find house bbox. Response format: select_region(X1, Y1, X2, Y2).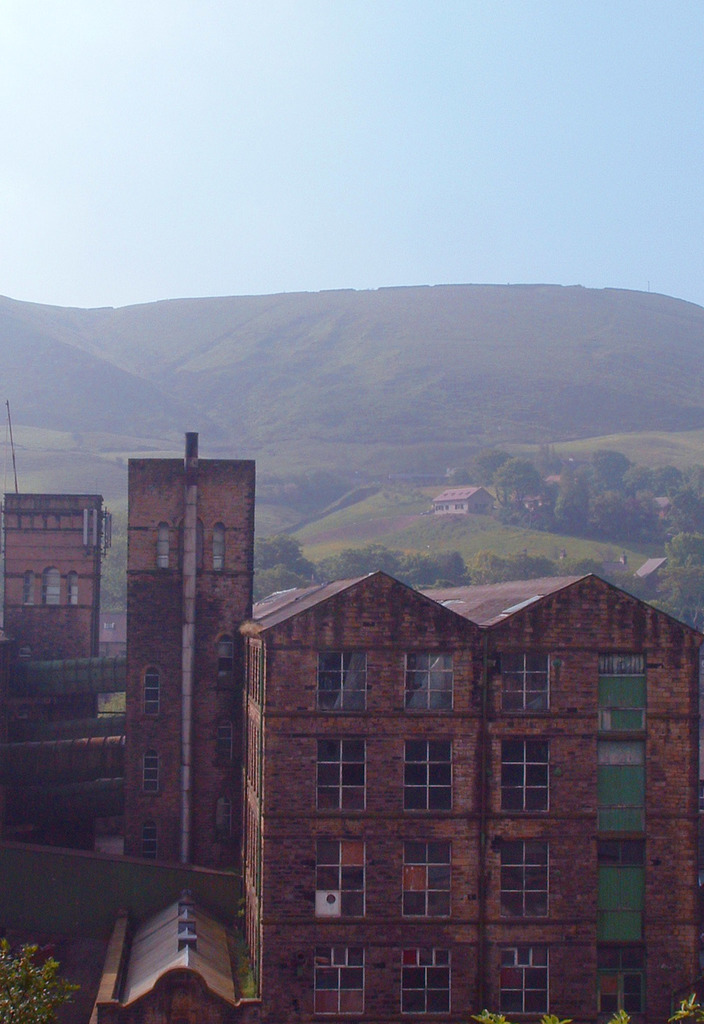
select_region(488, 577, 701, 1023).
